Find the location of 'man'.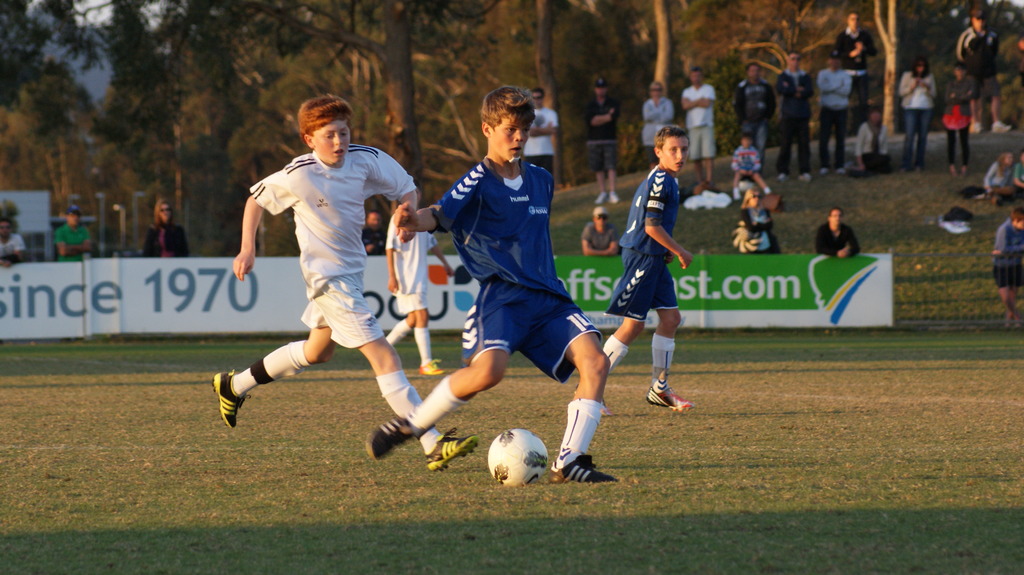
Location: box(579, 77, 618, 202).
